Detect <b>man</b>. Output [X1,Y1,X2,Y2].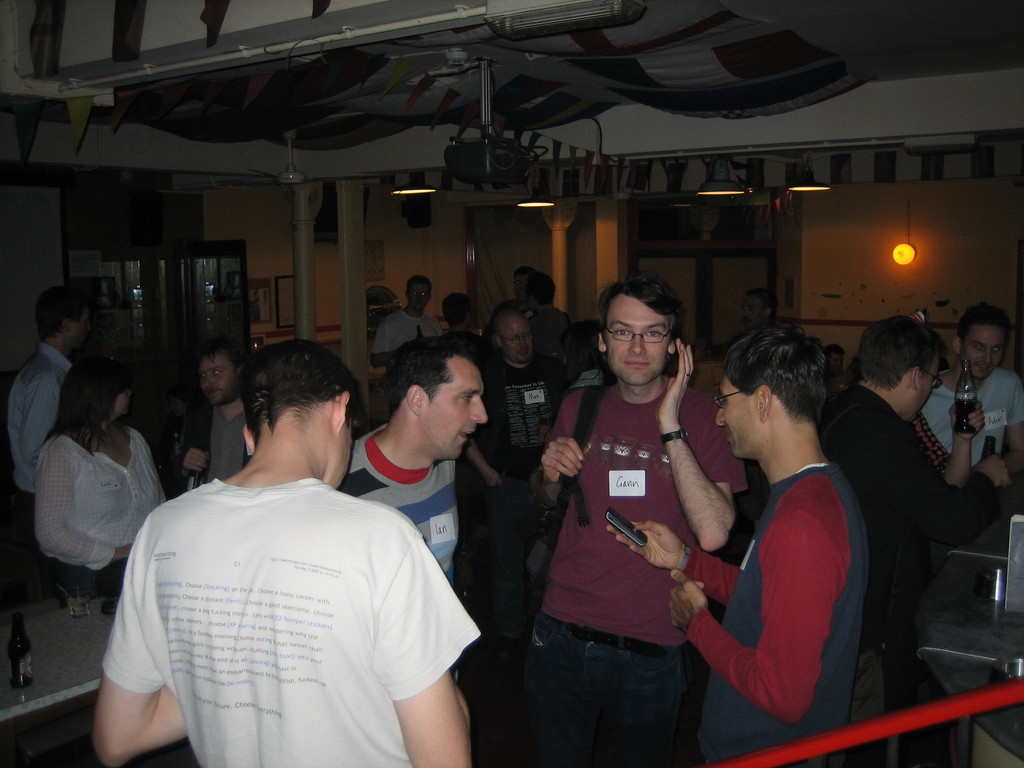
[536,269,745,767].
